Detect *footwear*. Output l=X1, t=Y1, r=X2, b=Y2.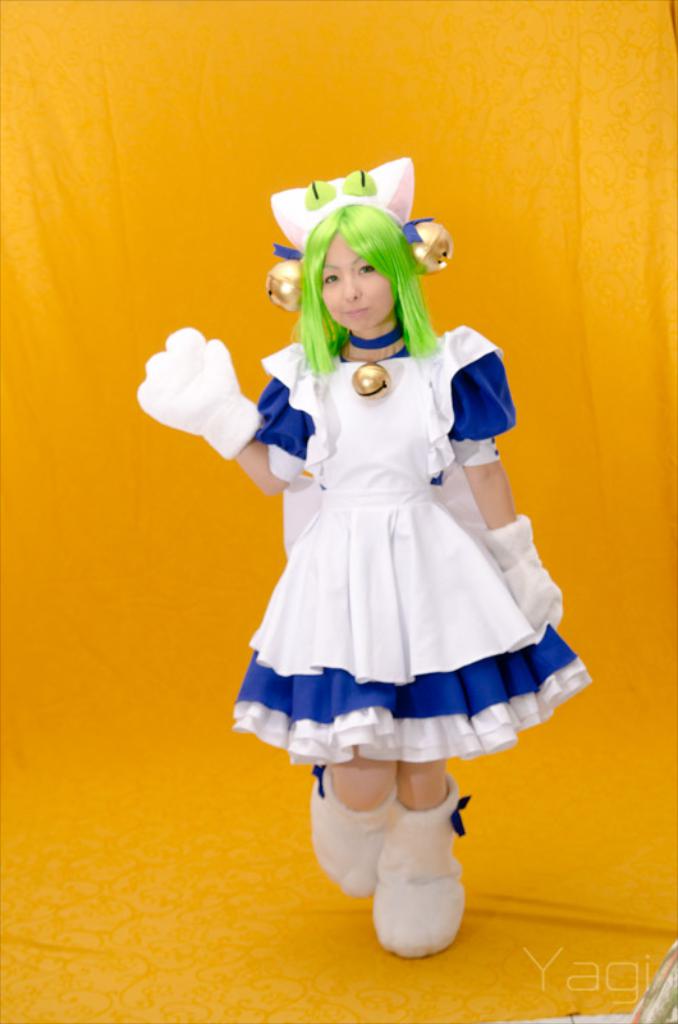
l=362, t=824, r=471, b=974.
